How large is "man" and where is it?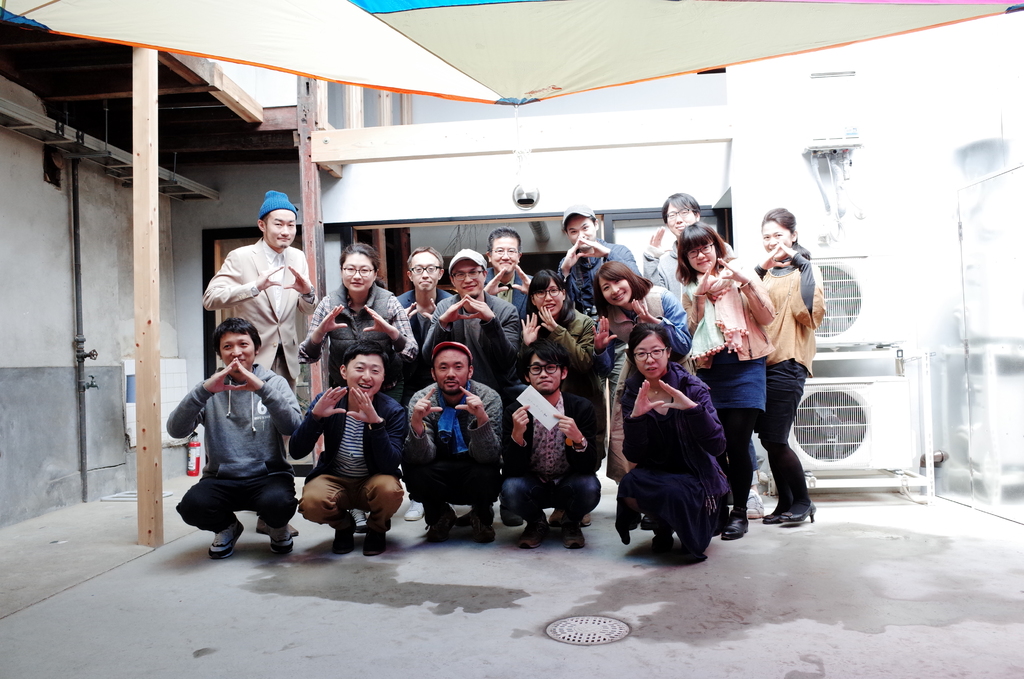
Bounding box: l=289, t=339, r=406, b=557.
